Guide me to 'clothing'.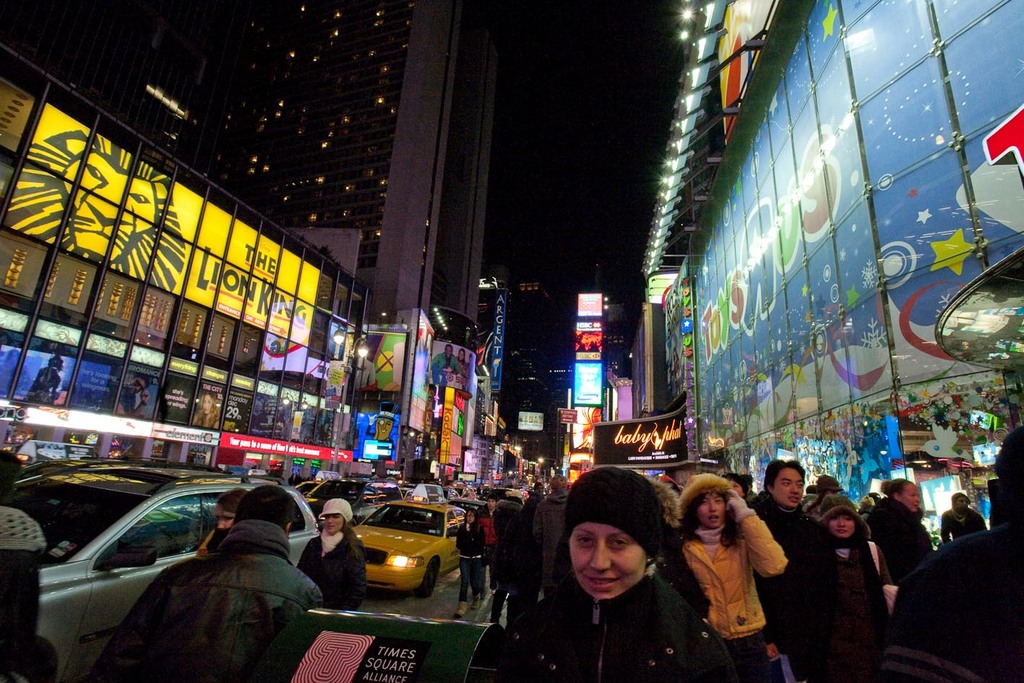
Guidance: [297, 533, 367, 614].
